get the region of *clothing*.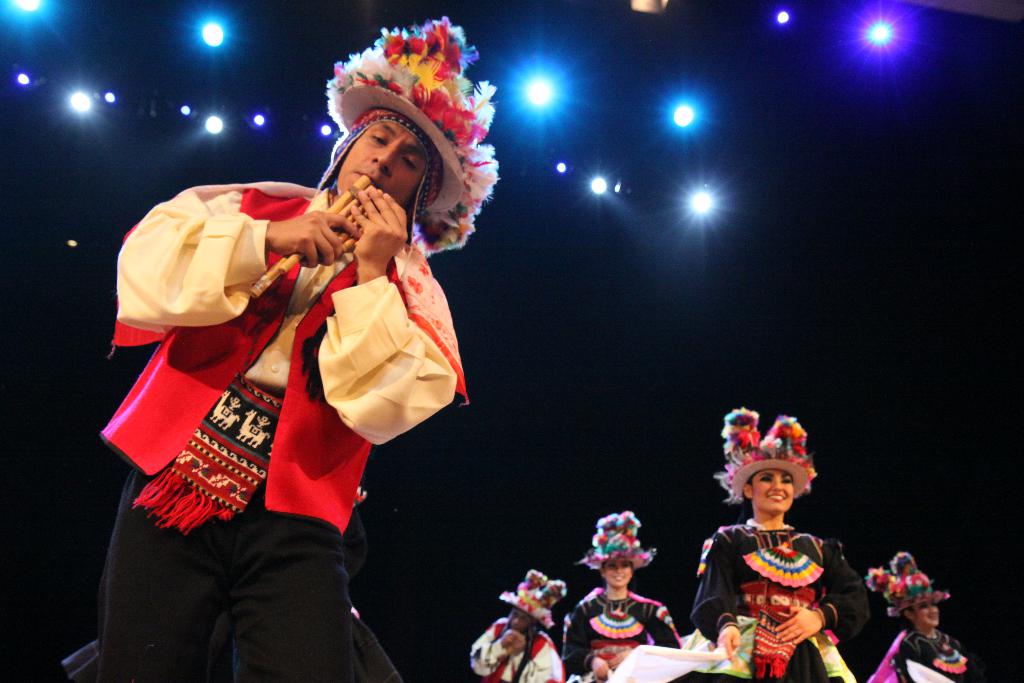
x1=687 y1=523 x2=865 y2=682.
